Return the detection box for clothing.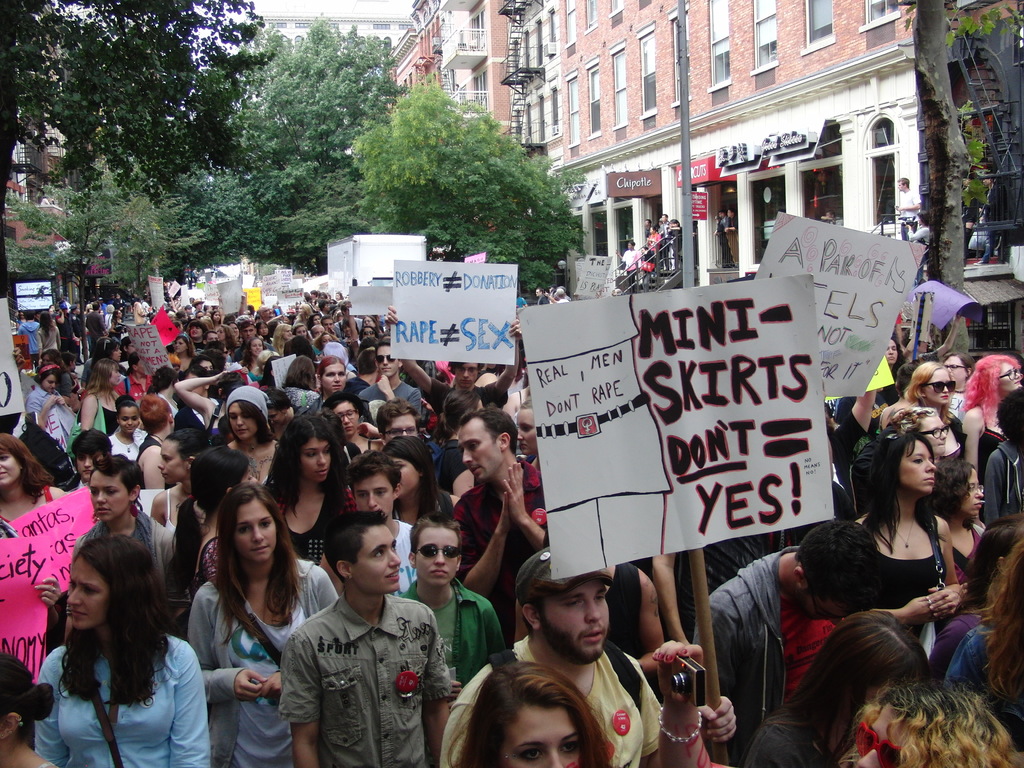
left=79, top=386, right=123, bottom=434.
